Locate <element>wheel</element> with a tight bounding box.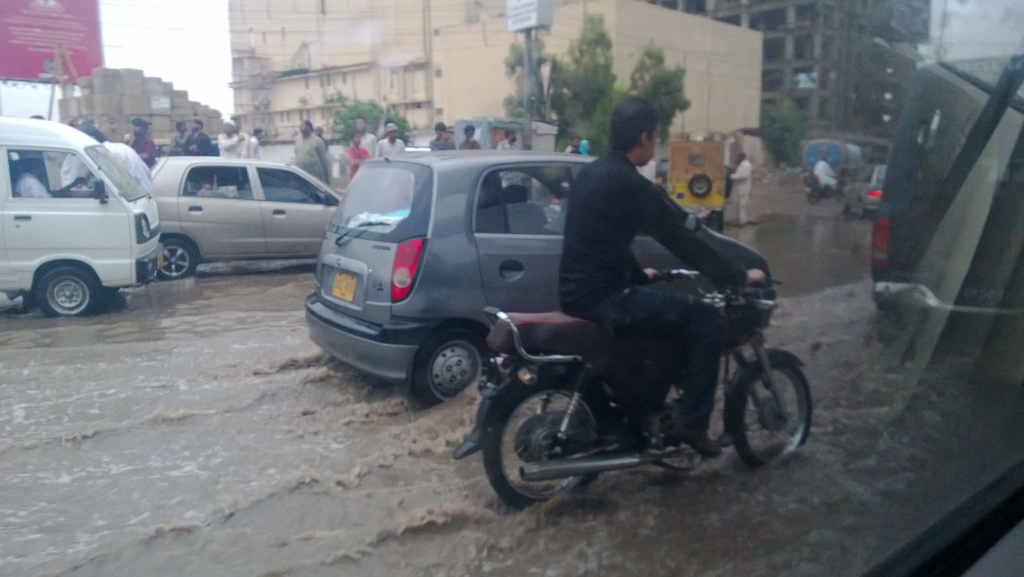
<bbox>35, 267, 96, 317</bbox>.
